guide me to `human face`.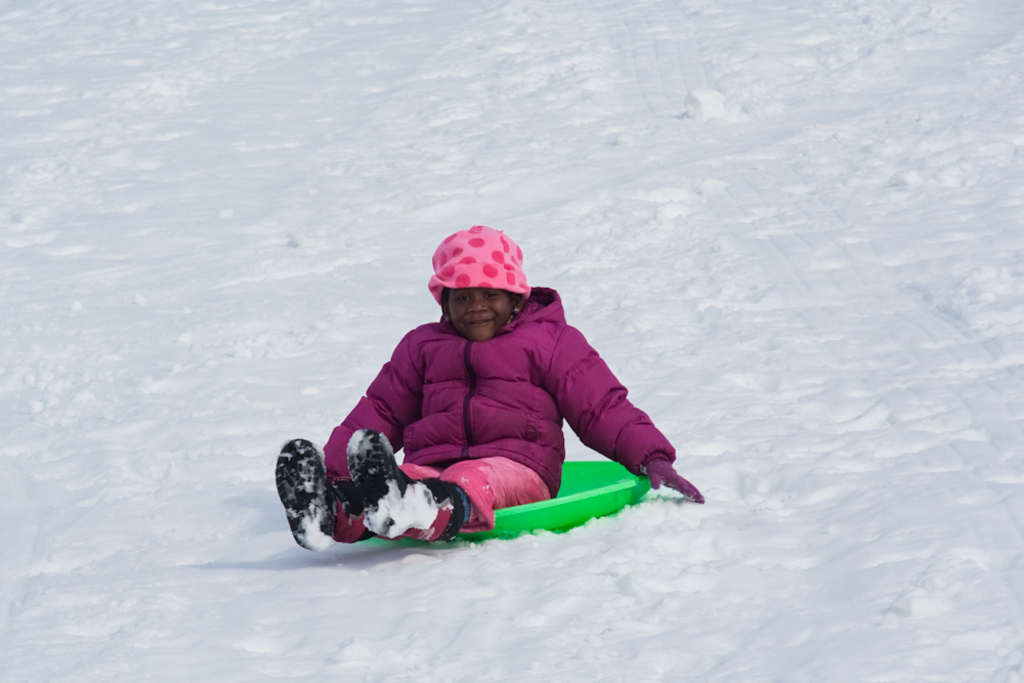
Guidance: left=452, top=287, right=509, bottom=340.
